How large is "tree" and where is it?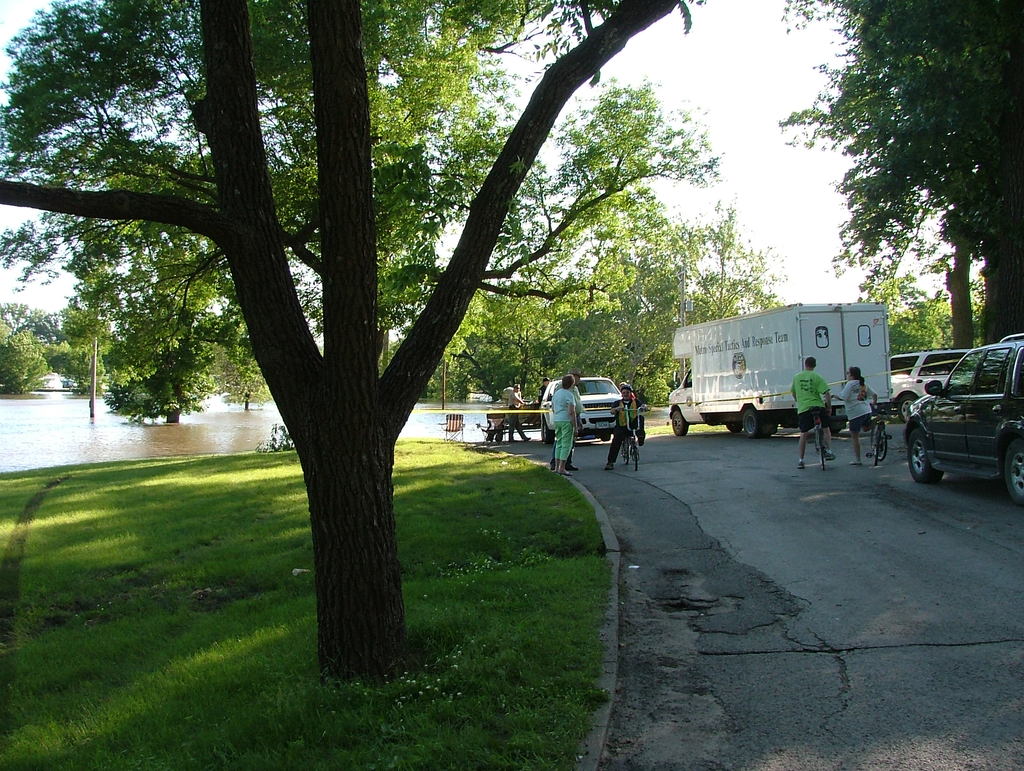
Bounding box: (x1=47, y1=0, x2=764, y2=606).
